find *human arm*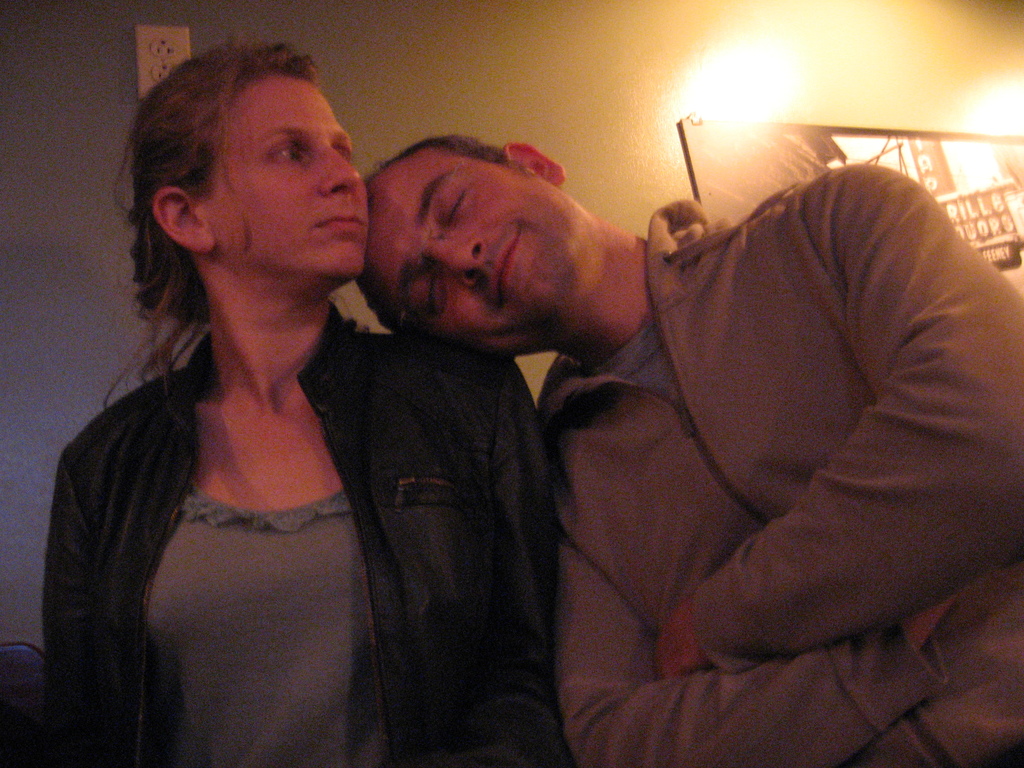
(47, 460, 102, 767)
